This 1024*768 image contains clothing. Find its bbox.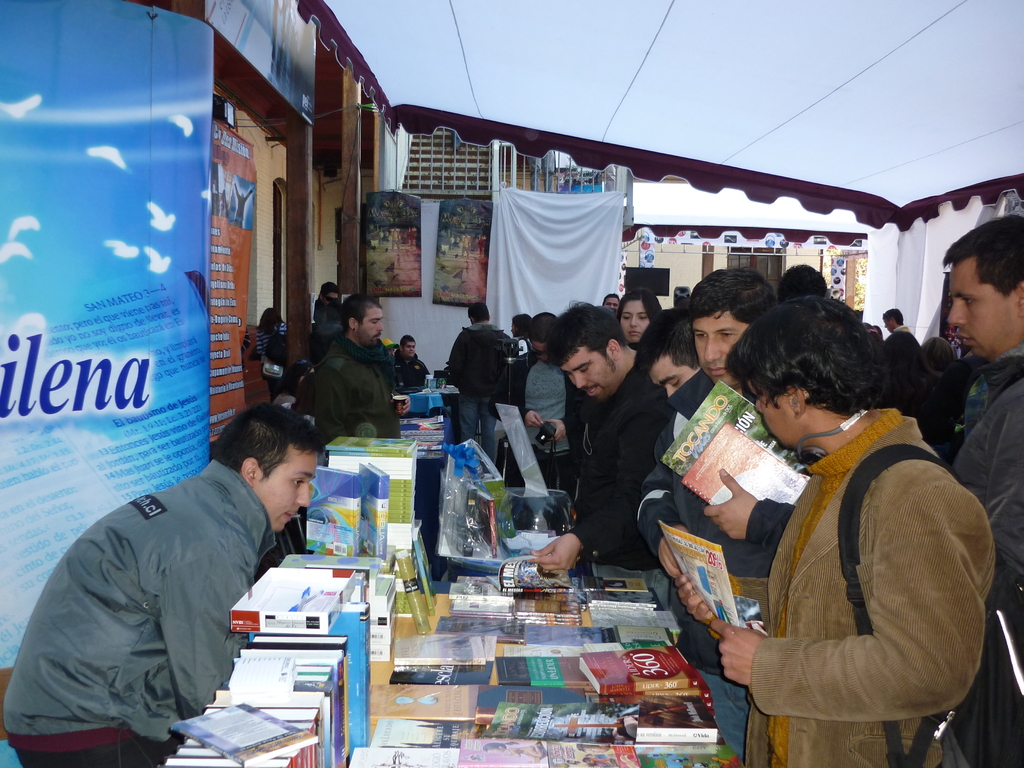
(left=513, top=357, right=588, bottom=486).
